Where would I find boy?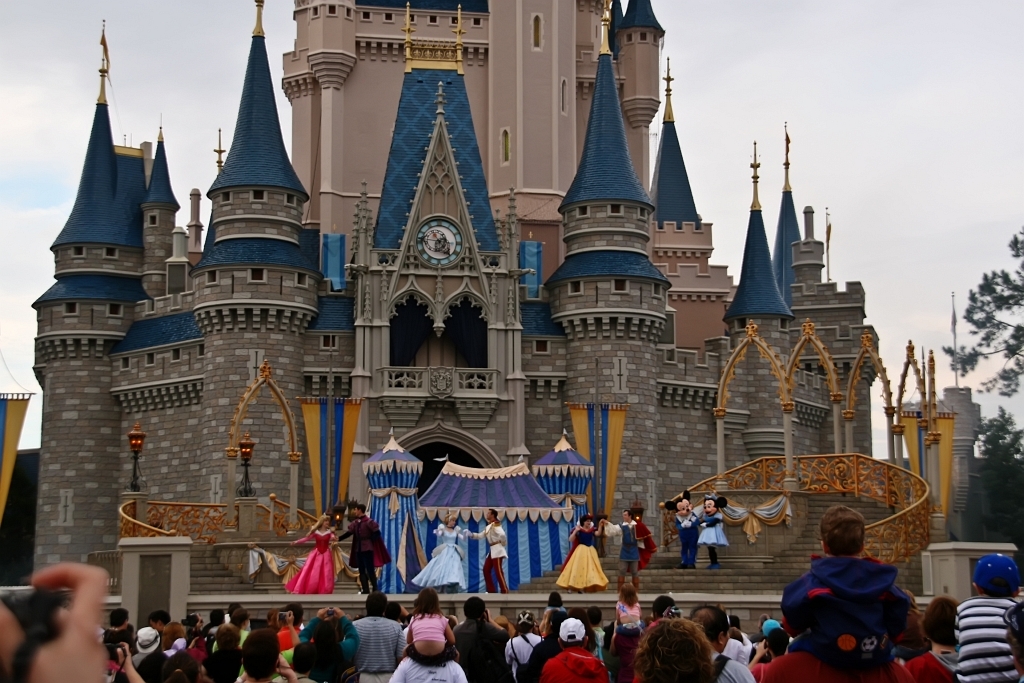
At [790, 533, 918, 657].
